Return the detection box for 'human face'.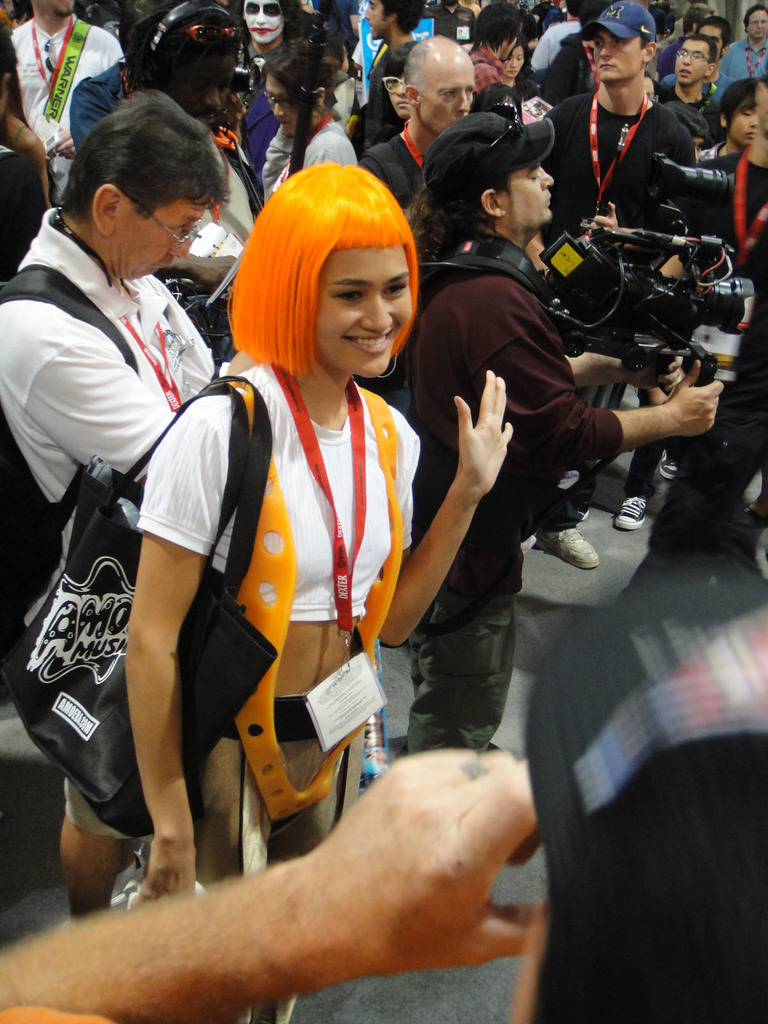
[241, 0, 281, 42].
